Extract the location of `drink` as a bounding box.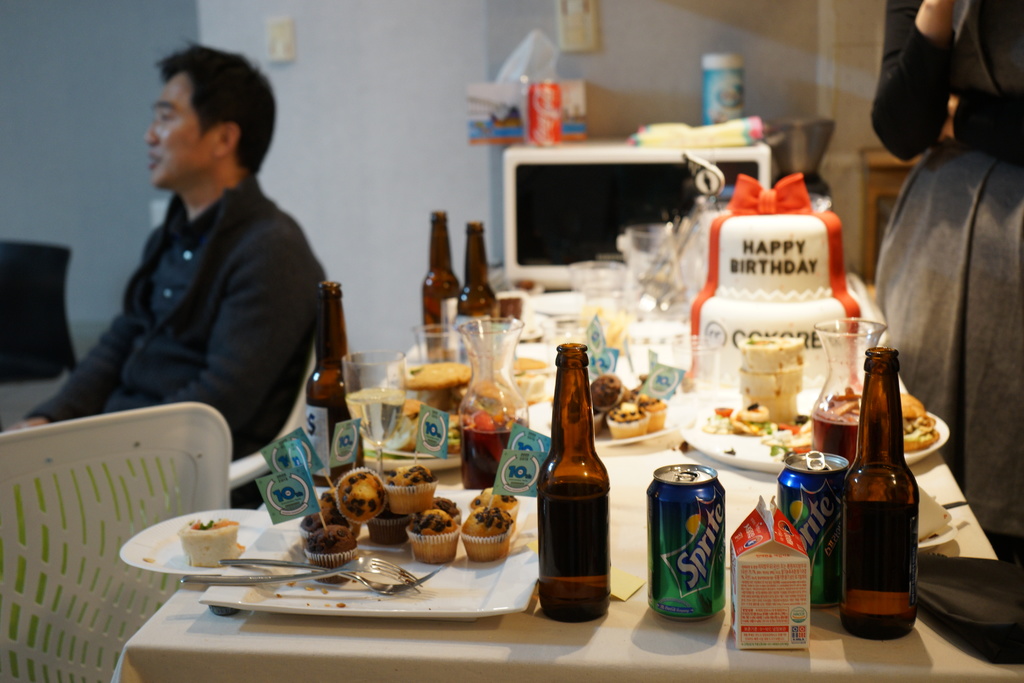
region(826, 377, 918, 636).
